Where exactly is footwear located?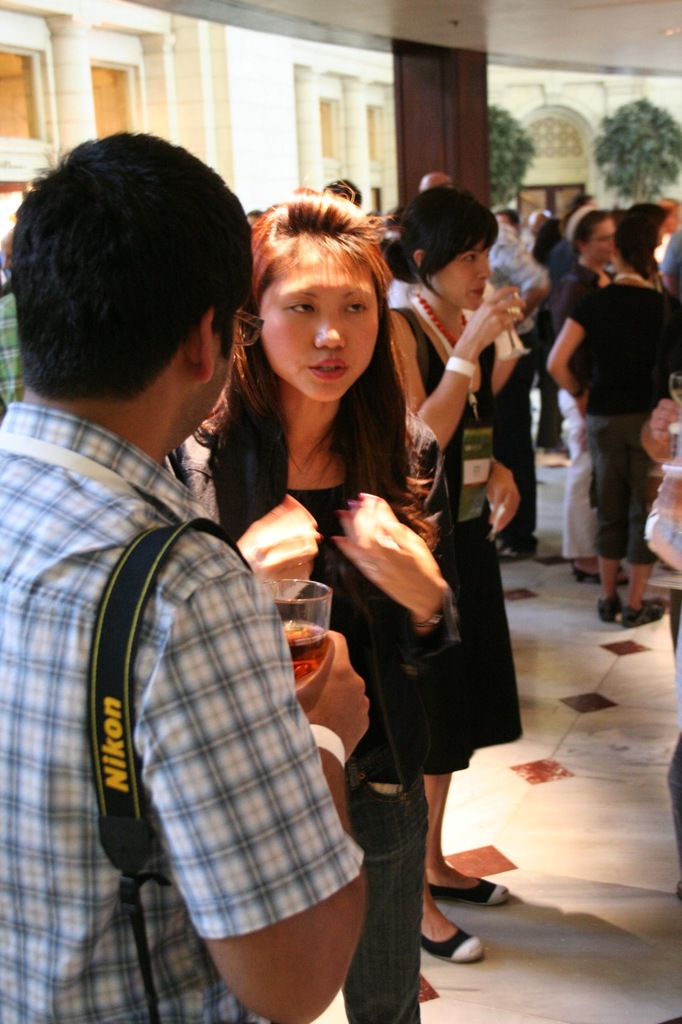
Its bounding box is bbox=[490, 527, 552, 574].
